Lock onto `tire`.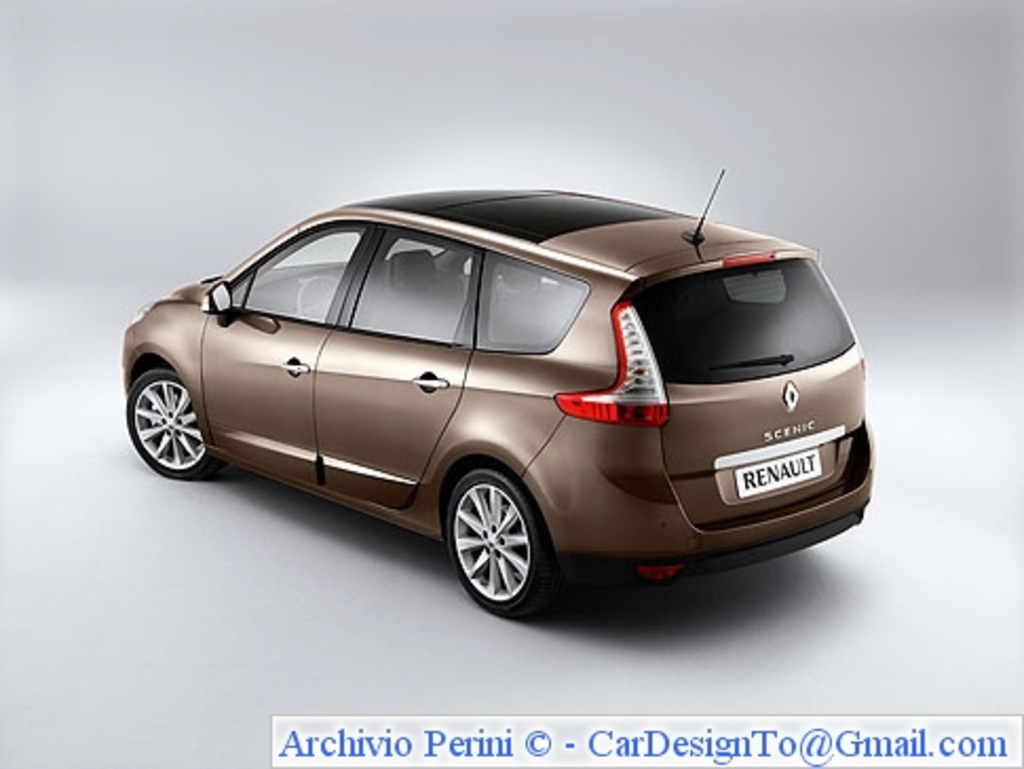
Locked: crop(437, 463, 557, 617).
